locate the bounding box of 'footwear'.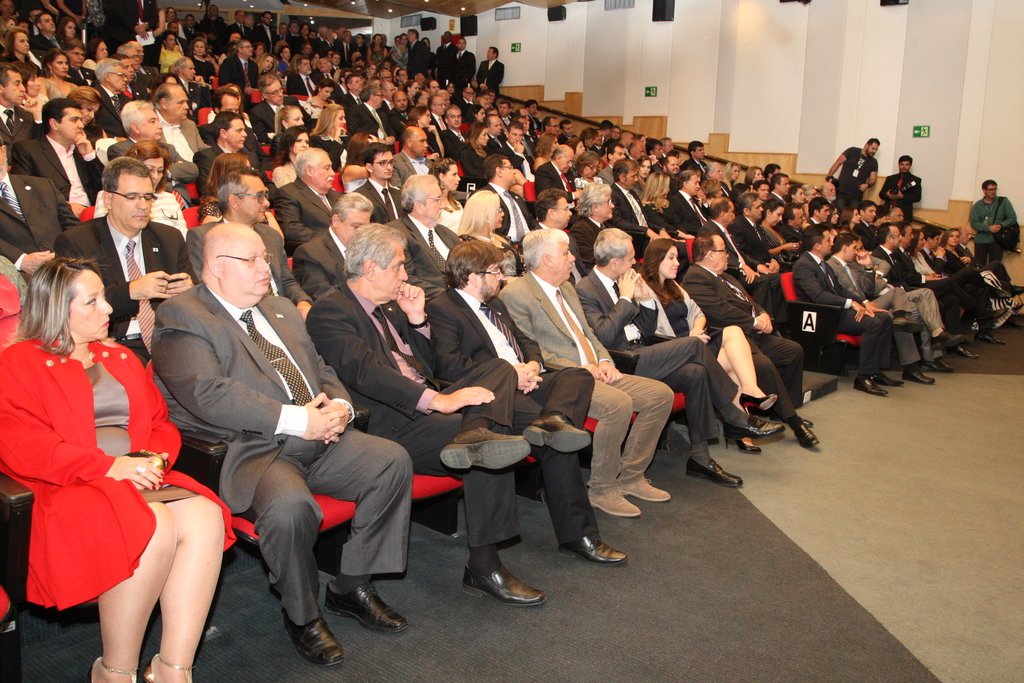
Bounding box: <box>458,566,544,608</box>.
